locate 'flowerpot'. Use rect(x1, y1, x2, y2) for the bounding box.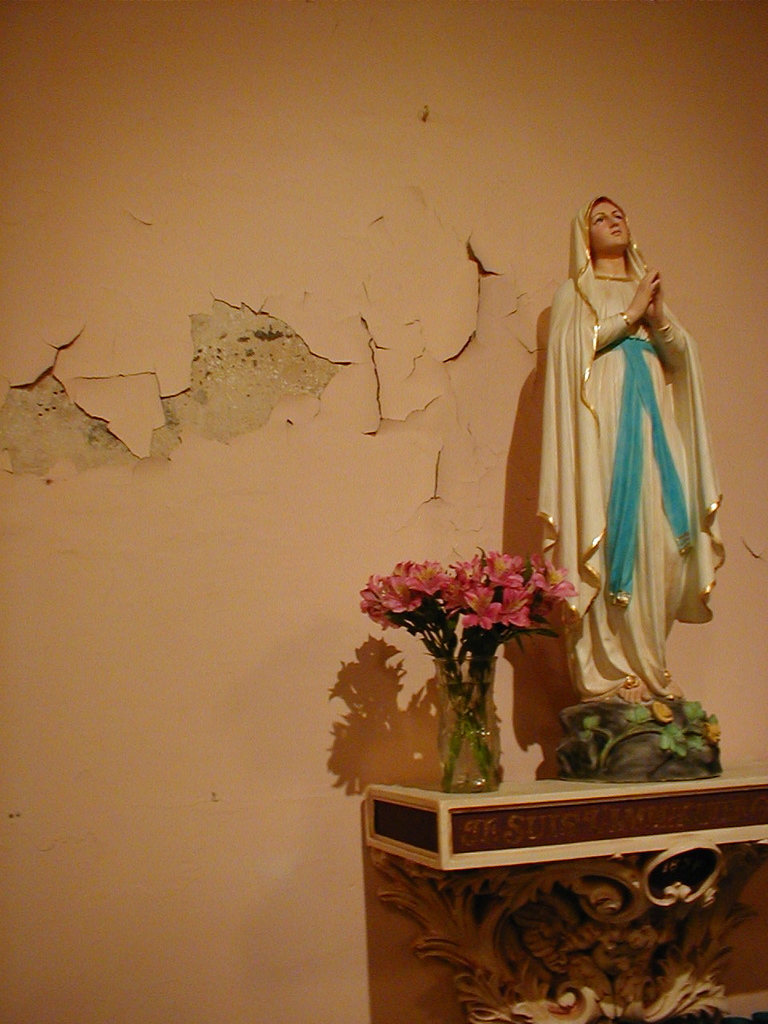
rect(437, 654, 501, 792).
